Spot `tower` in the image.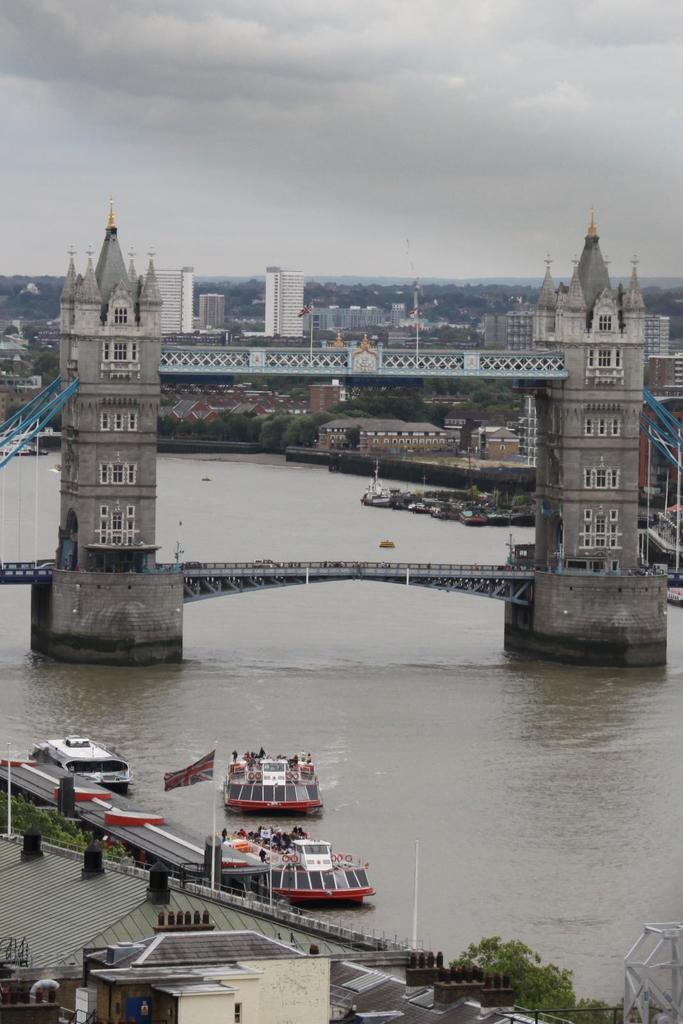
`tower` found at left=56, top=207, right=159, bottom=577.
